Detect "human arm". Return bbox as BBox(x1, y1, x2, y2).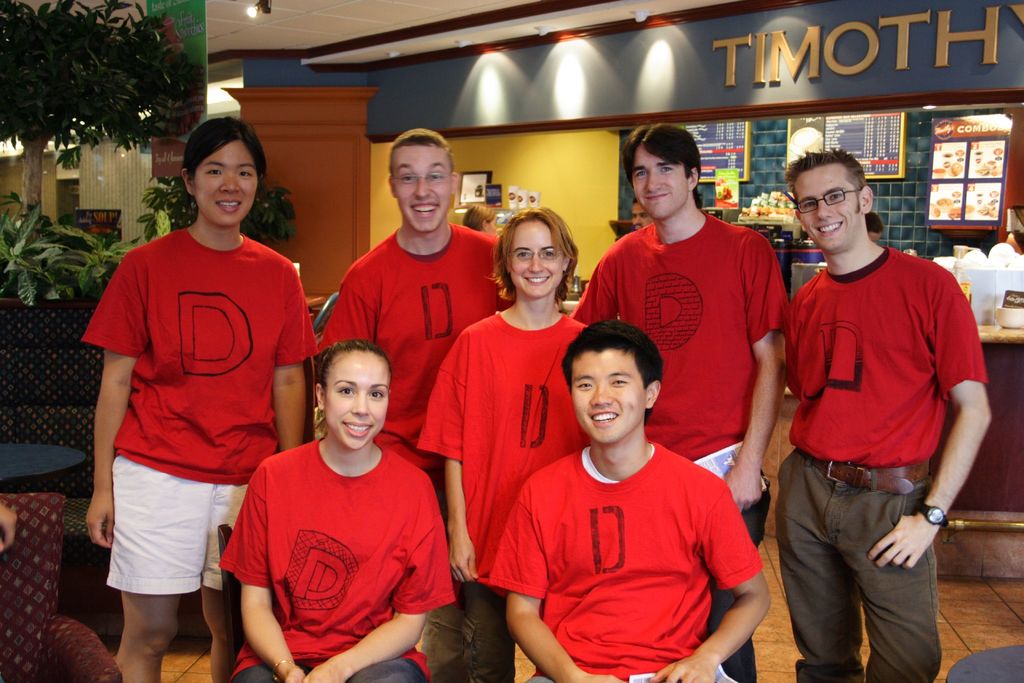
BBox(81, 245, 158, 547).
